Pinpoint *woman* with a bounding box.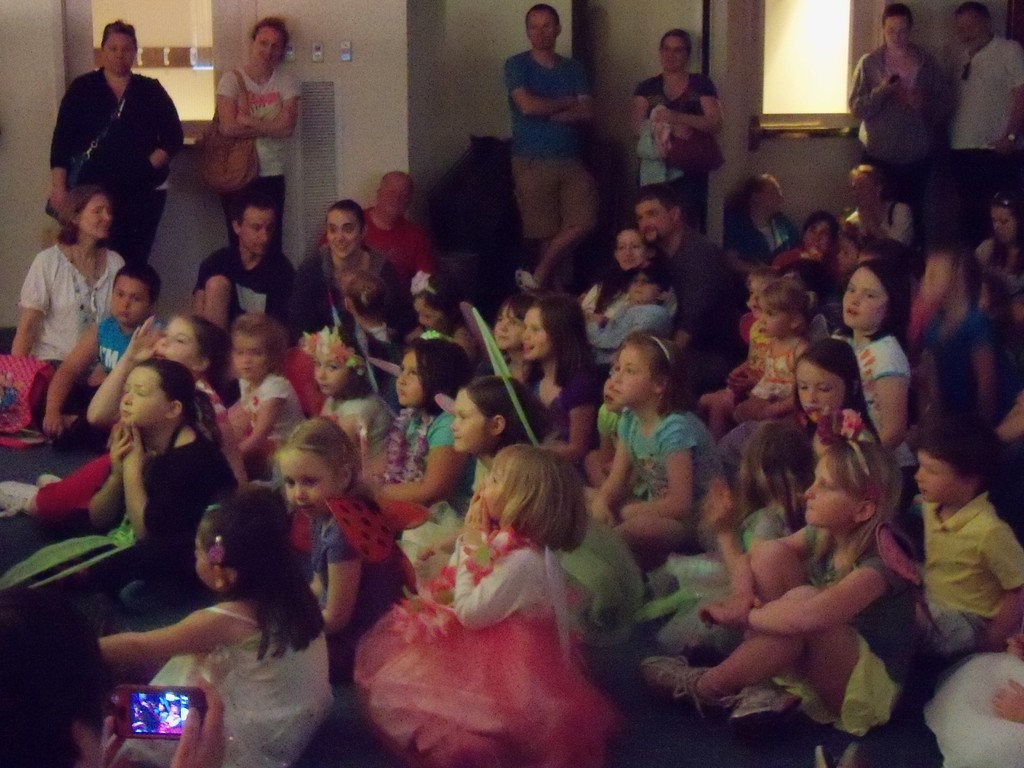
Rect(975, 192, 1023, 326).
